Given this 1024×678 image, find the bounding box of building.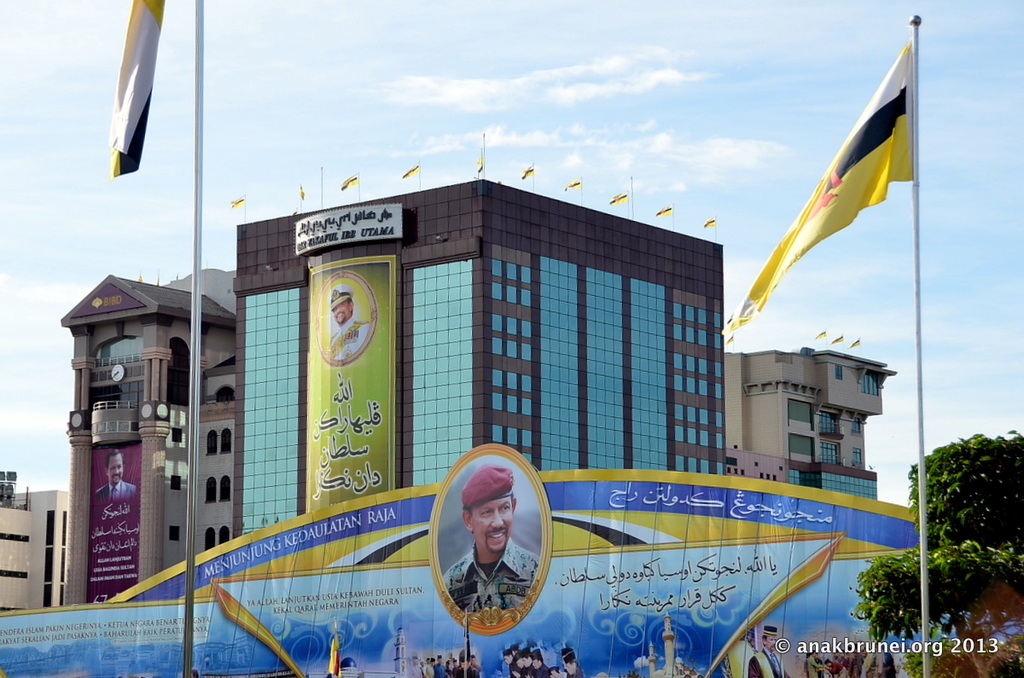
box=[723, 345, 898, 502].
